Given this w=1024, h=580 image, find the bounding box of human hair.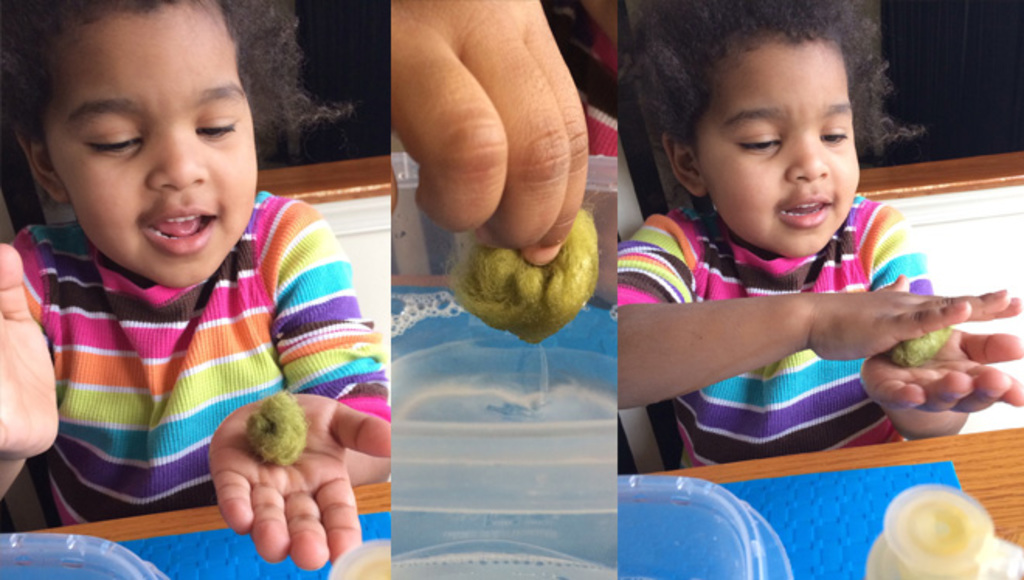
rect(636, 0, 926, 155).
